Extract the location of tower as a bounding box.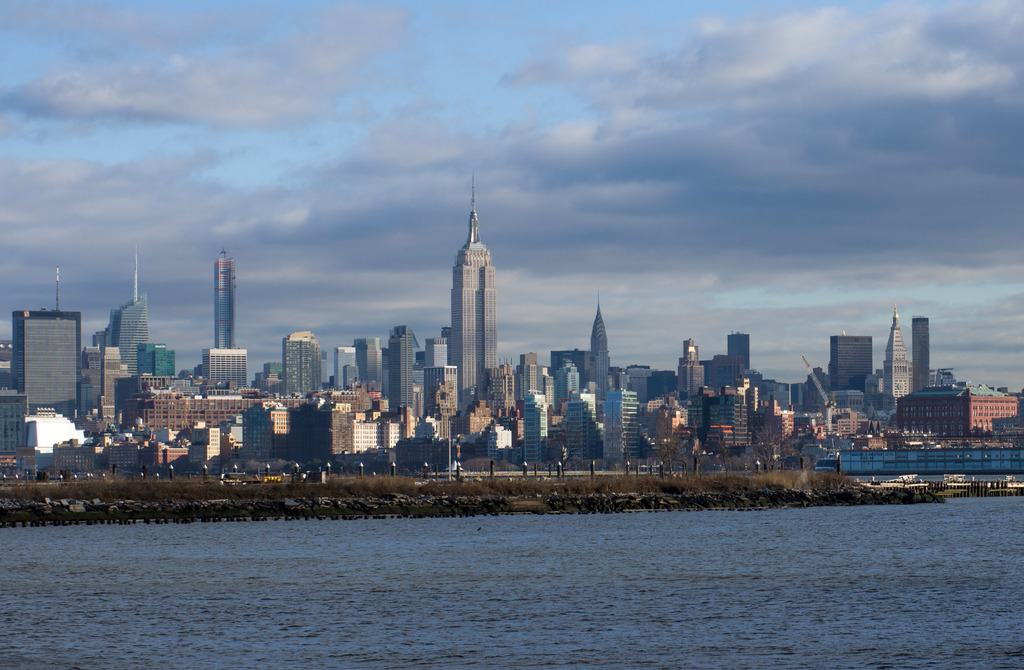
284/332/330/391.
